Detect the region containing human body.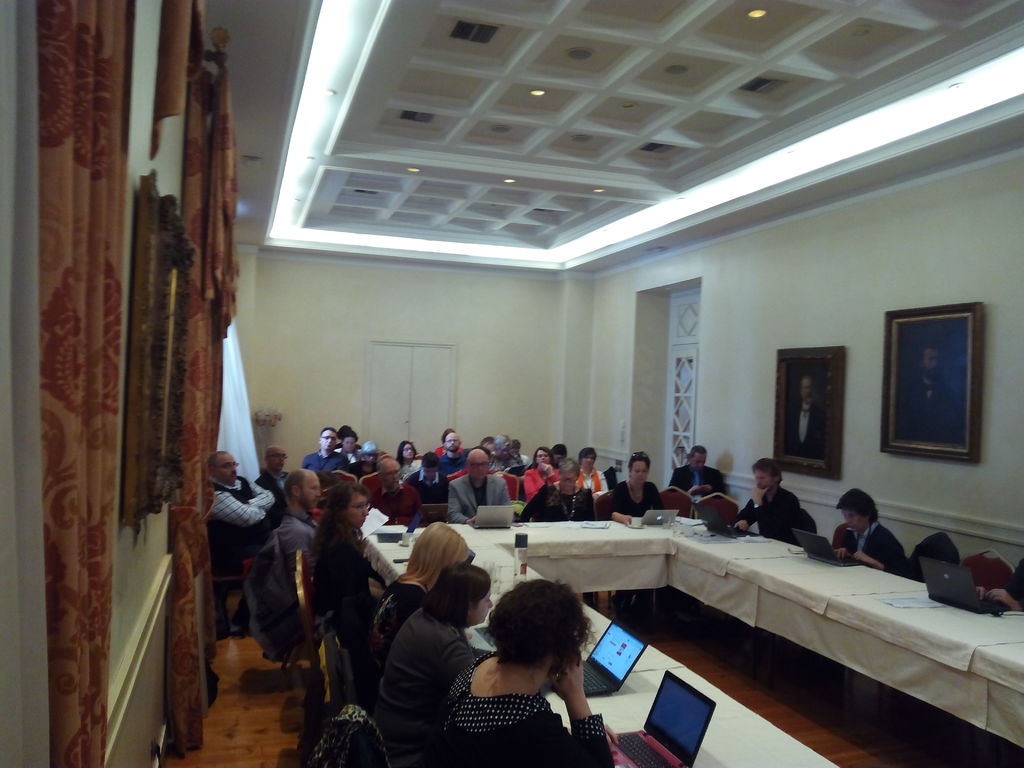
l=511, t=435, r=530, b=467.
